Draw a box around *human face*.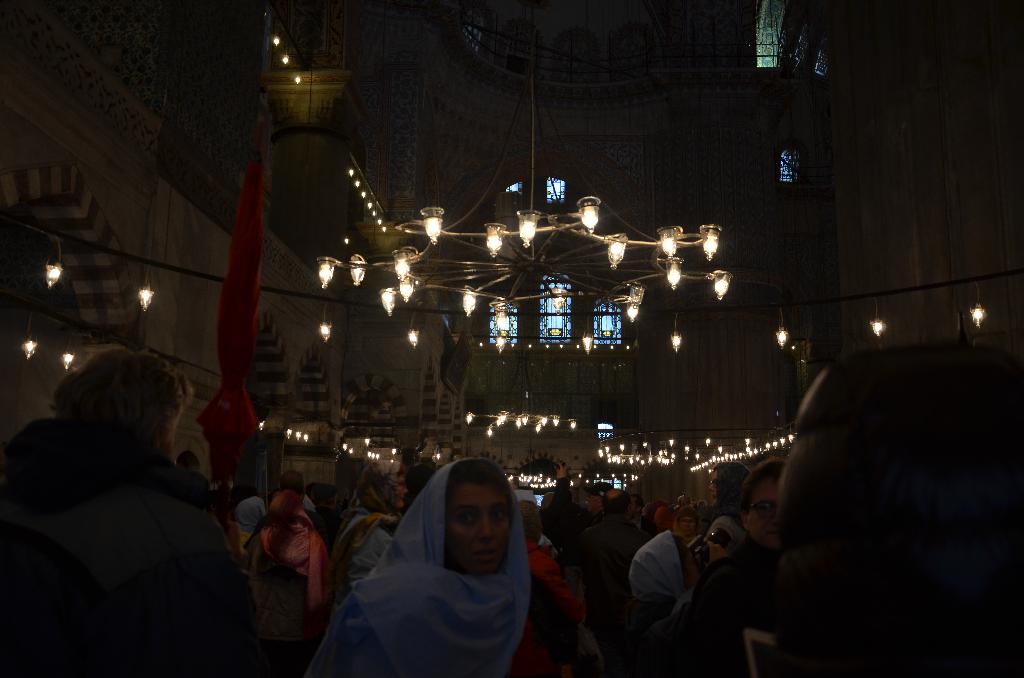
[left=748, top=475, right=783, bottom=549].
